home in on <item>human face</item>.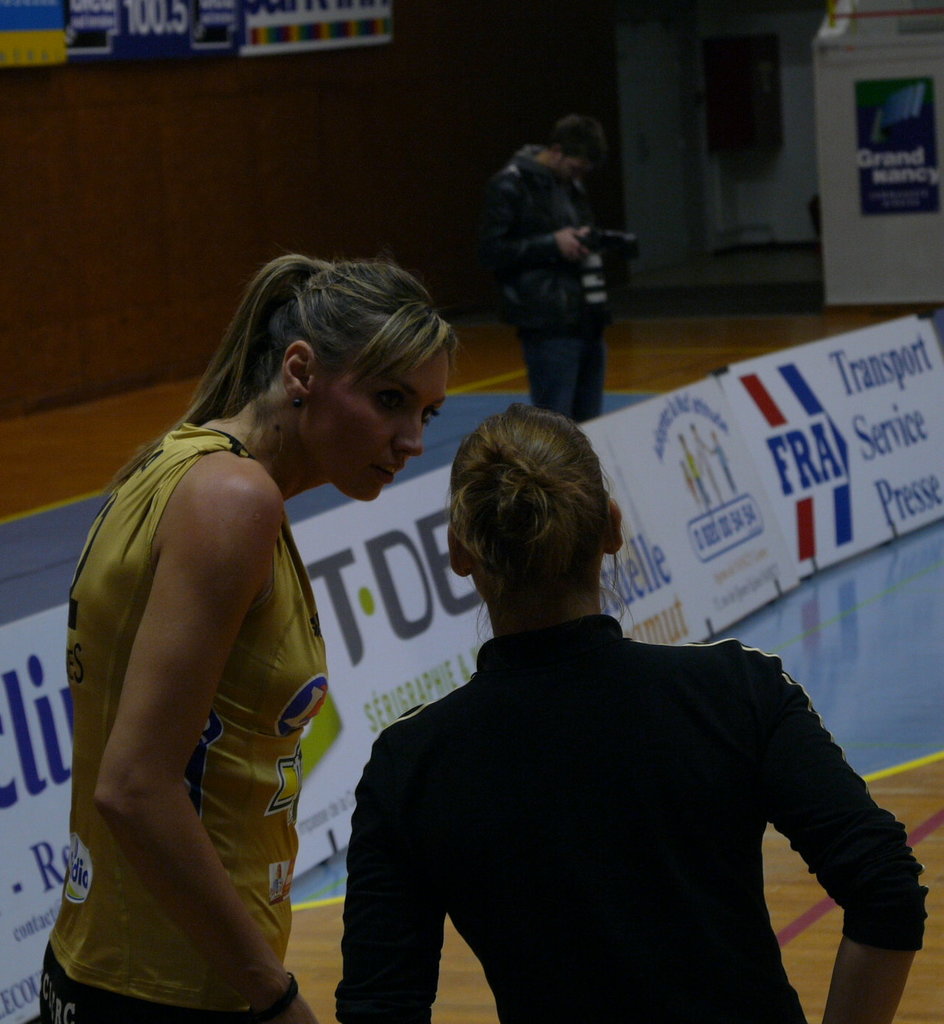
Homed in at bbox=[318, 350, 449, 504].
